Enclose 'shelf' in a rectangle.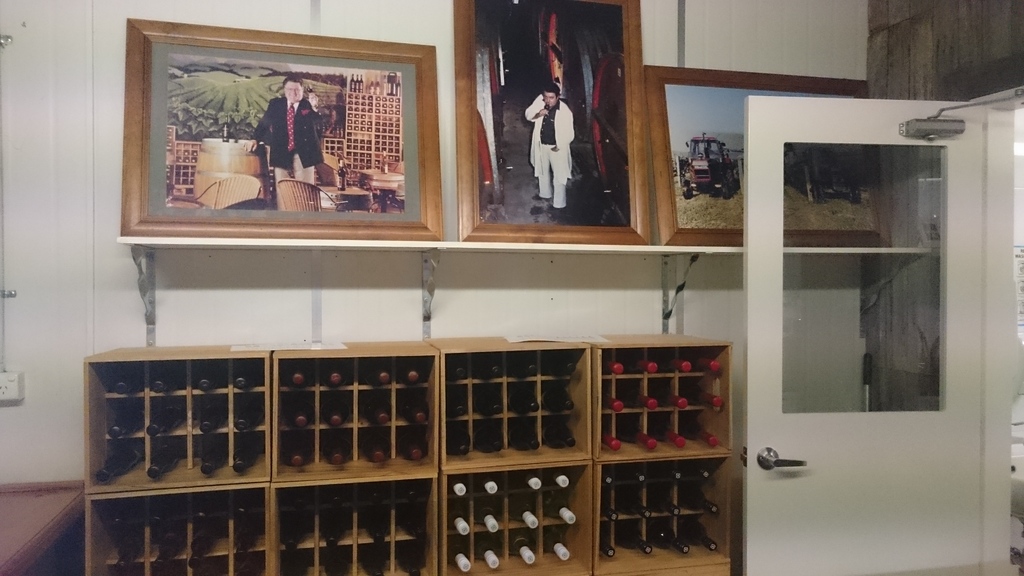
593/451/744/573.
